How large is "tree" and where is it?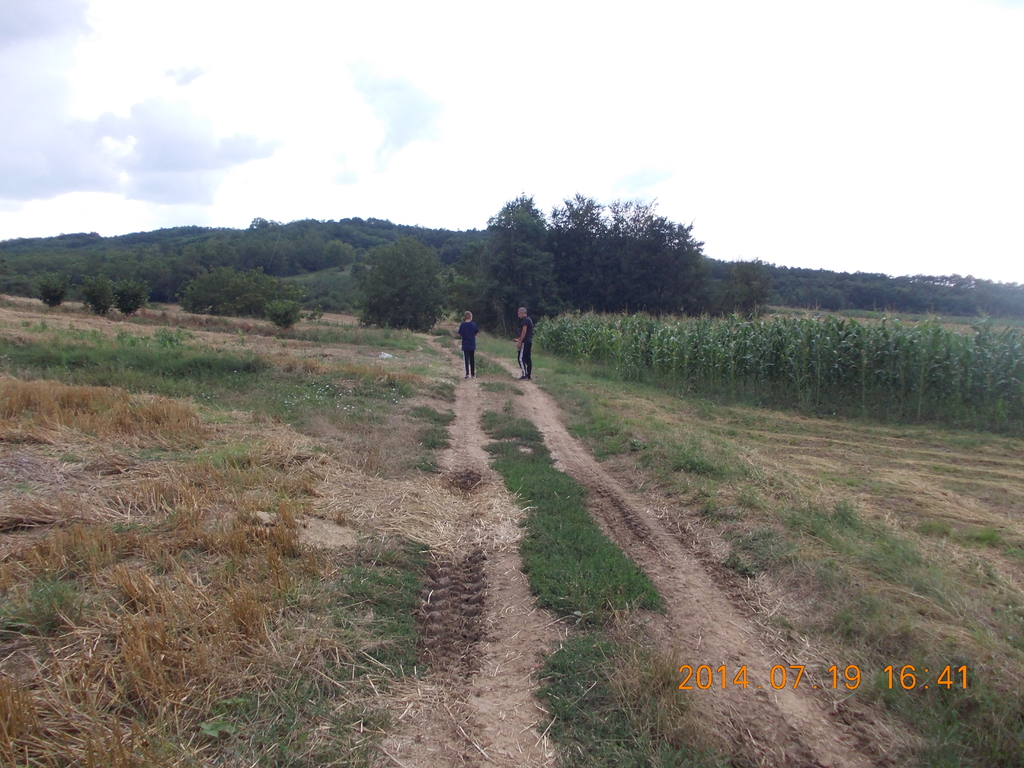
Bounding box: rect(353, 234, 454, 338).
